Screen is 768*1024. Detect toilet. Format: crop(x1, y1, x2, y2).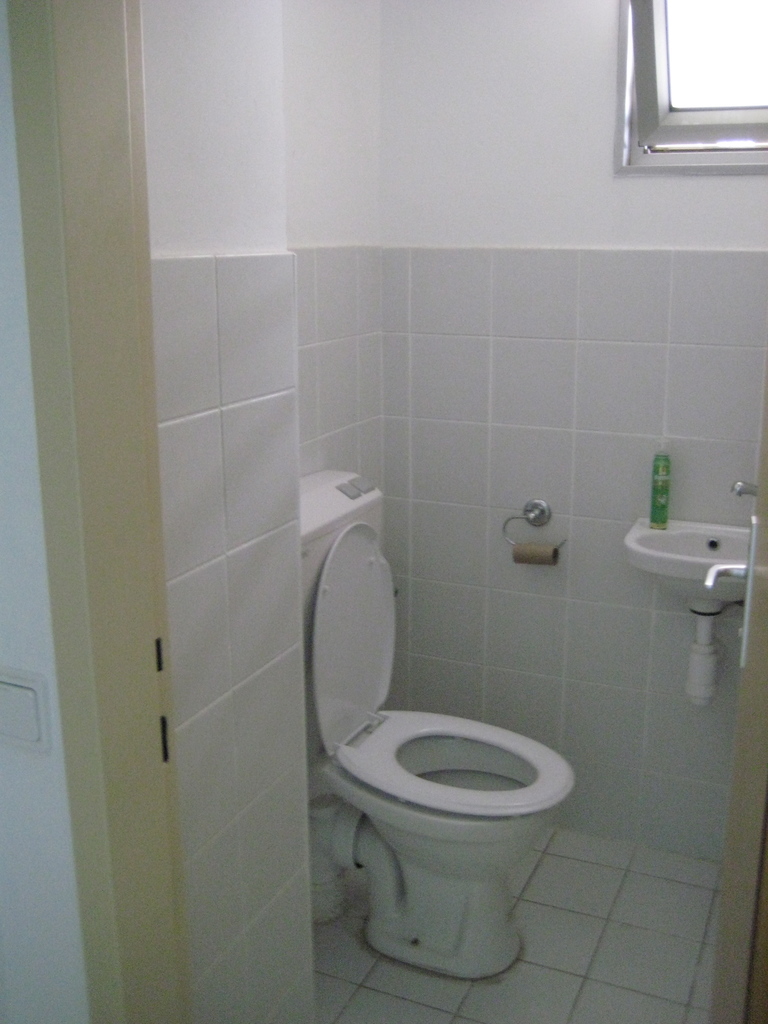
crop(263, 492, 590, 984).
